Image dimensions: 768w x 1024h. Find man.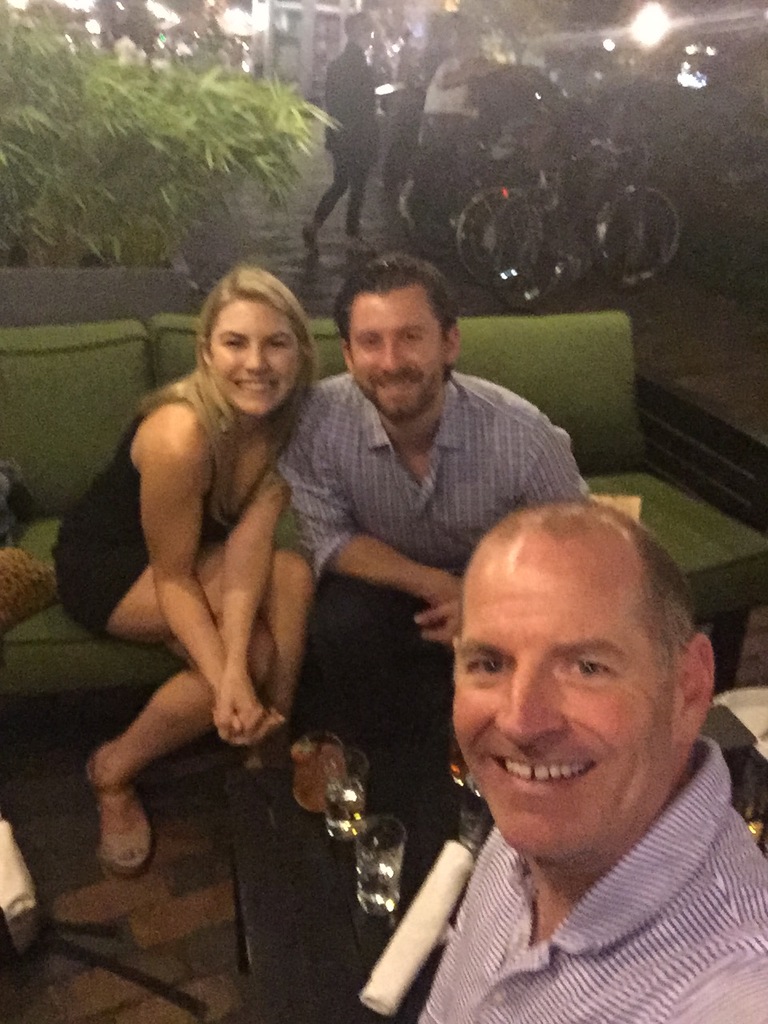
(273,257,607,779).
